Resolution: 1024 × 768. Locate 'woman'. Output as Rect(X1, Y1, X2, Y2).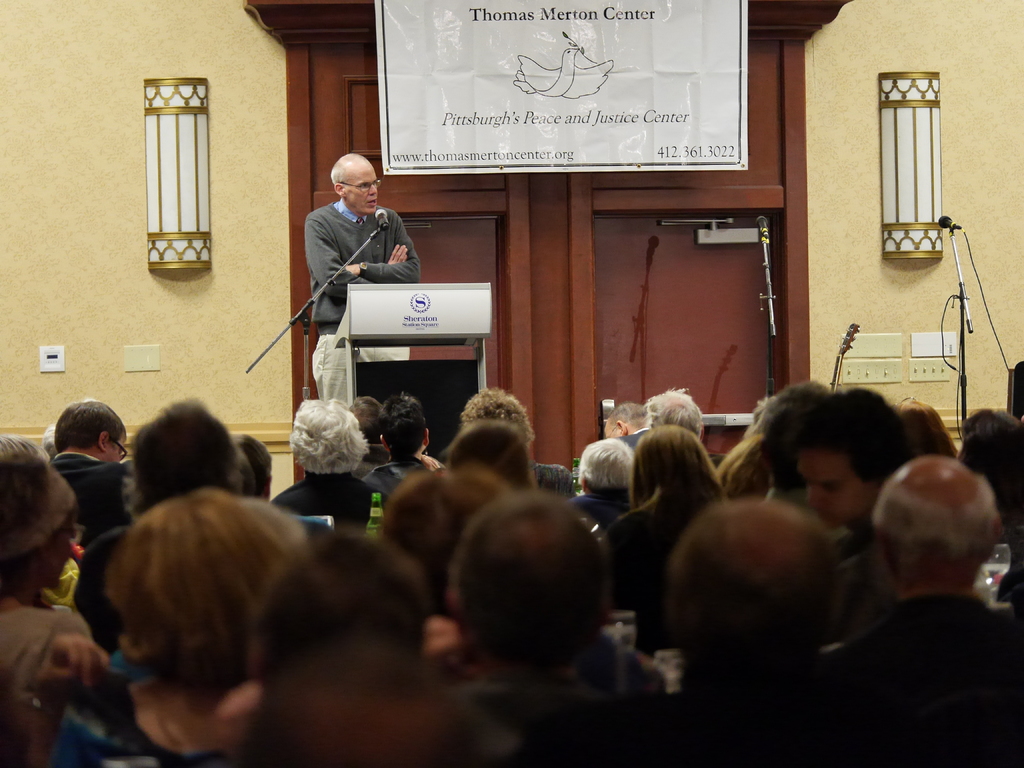
Rect(607, 424, 730, 633).
